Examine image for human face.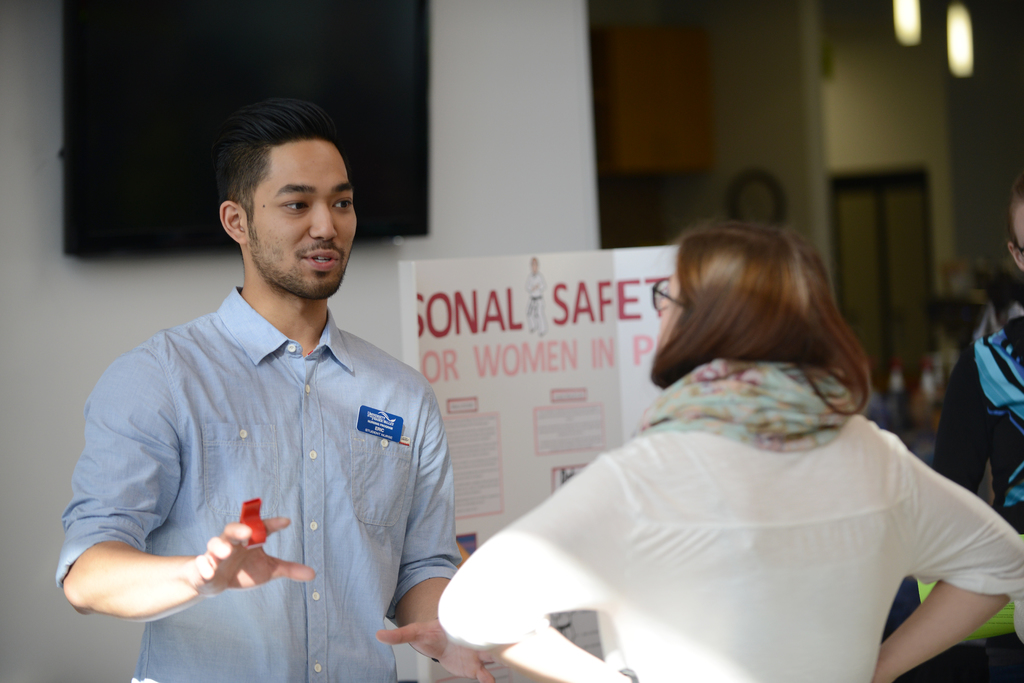
Examination result: {"x1": 662, "y1": 266, "x2": 680, "y2": 330}.
